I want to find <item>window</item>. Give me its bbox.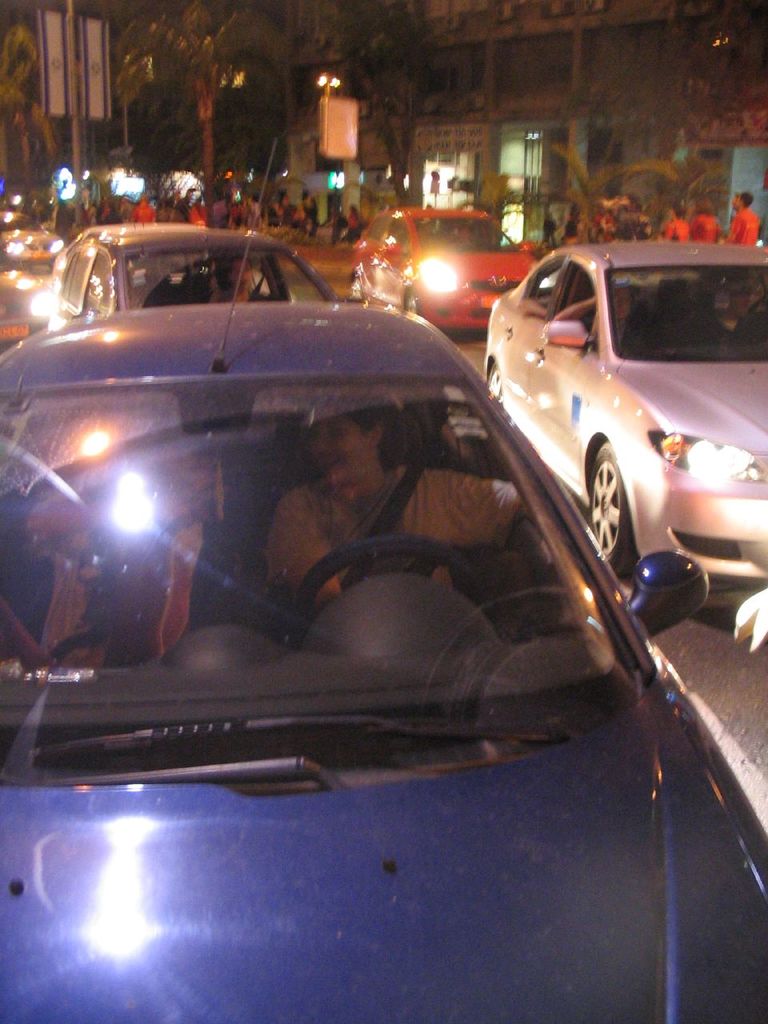
select_region(47, 251, 82, 314).
